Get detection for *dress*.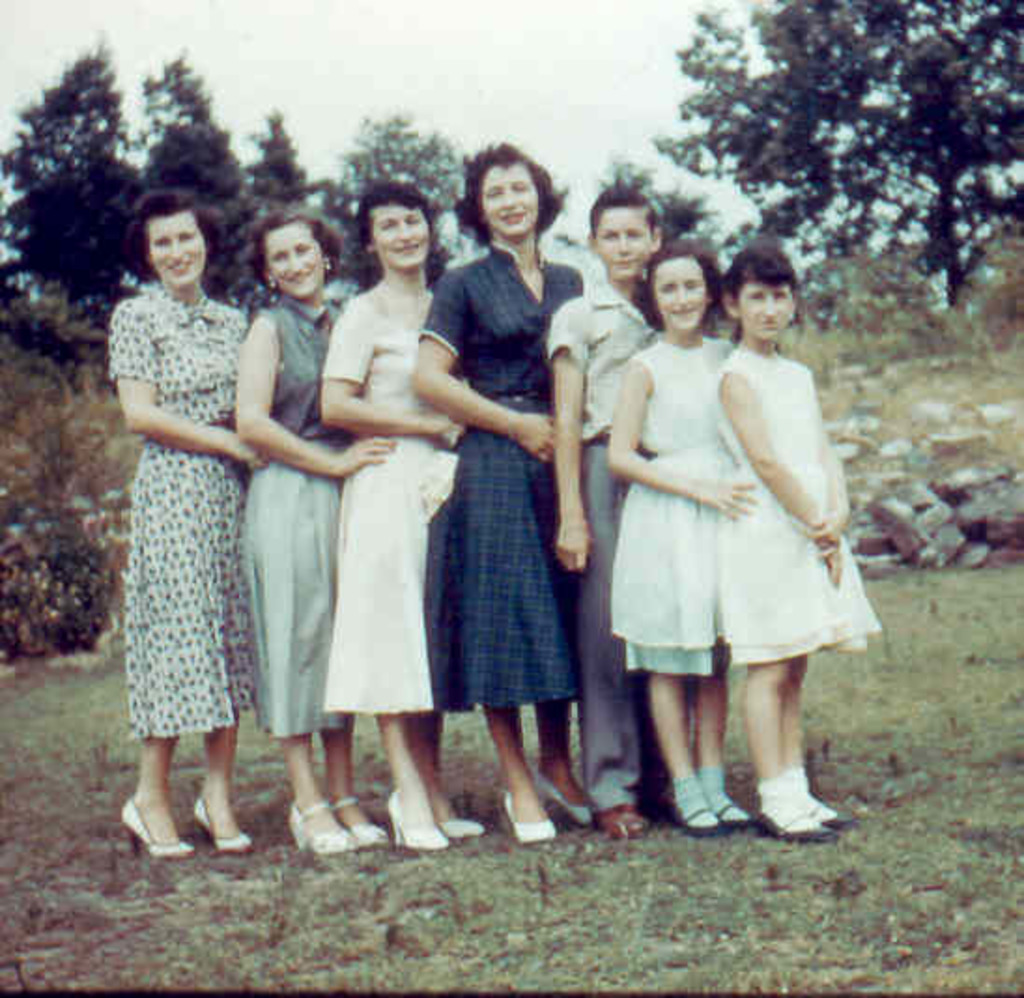
Detection: [413,243,587,721].
